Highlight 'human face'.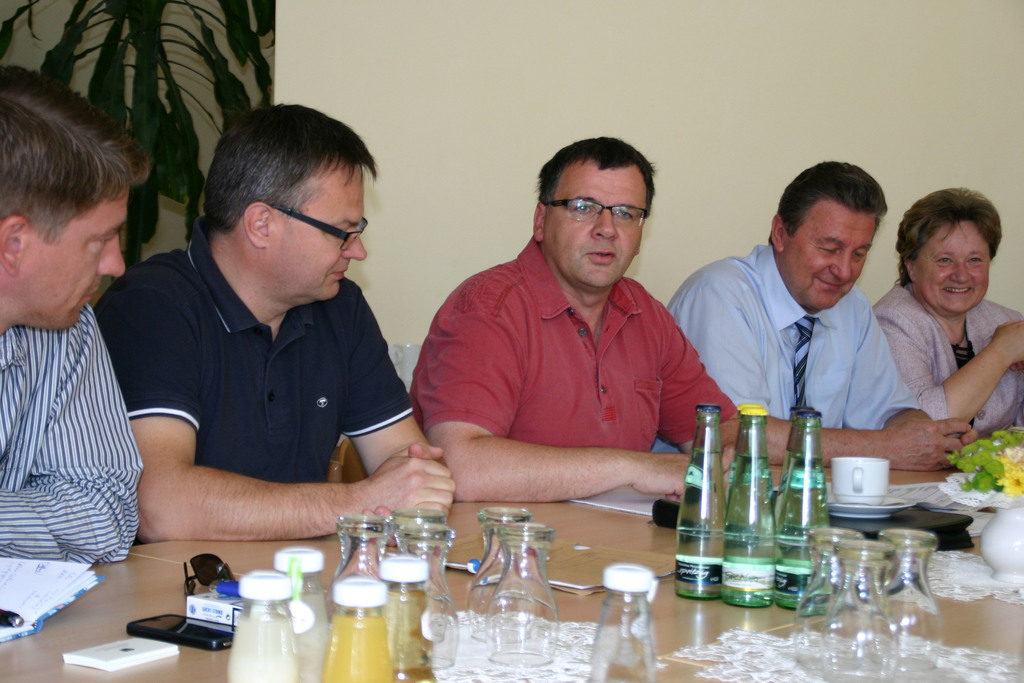
Highlighted region: <box>265,161,370,299</box>.
